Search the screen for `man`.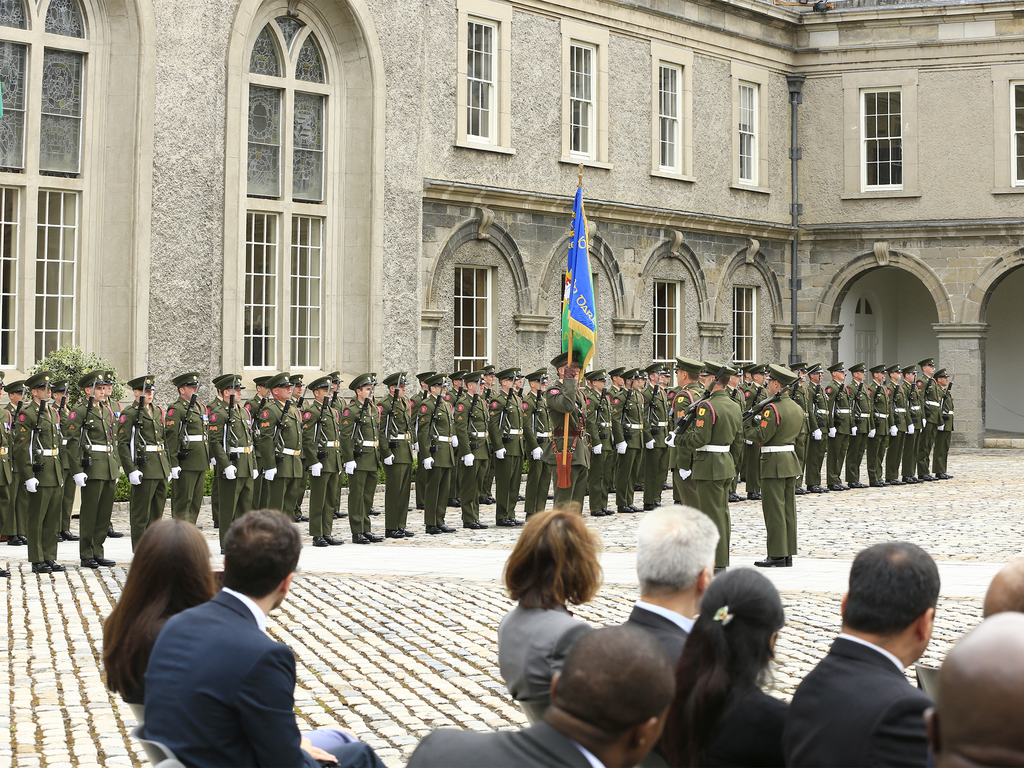
Found at BBox(672, 358, 707, 498).
